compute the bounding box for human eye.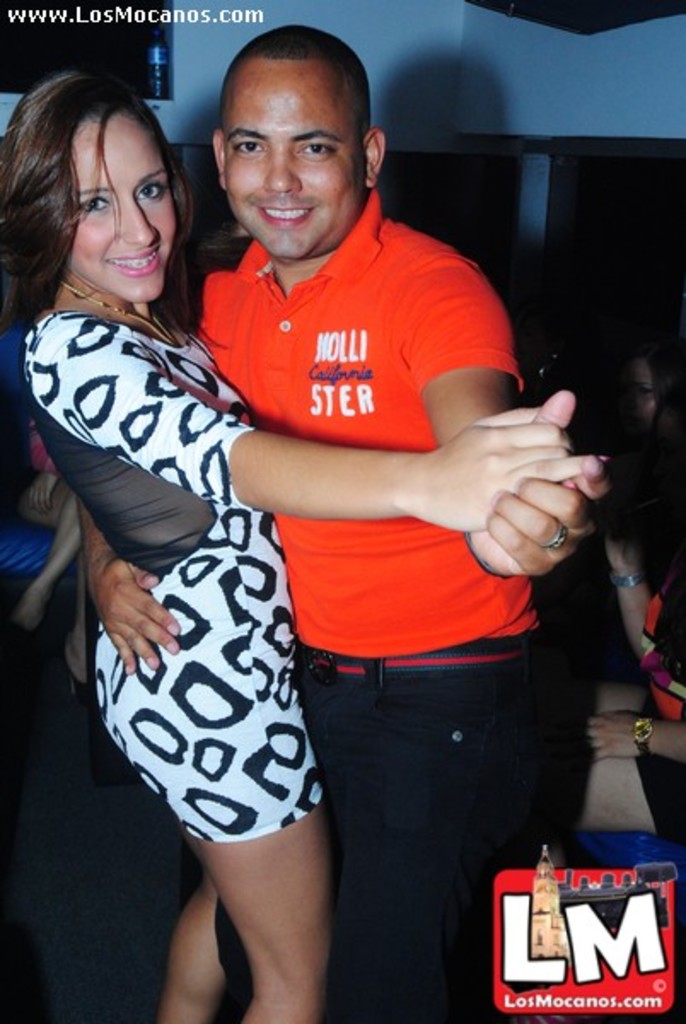
crop(299, 138, 336, 155).
